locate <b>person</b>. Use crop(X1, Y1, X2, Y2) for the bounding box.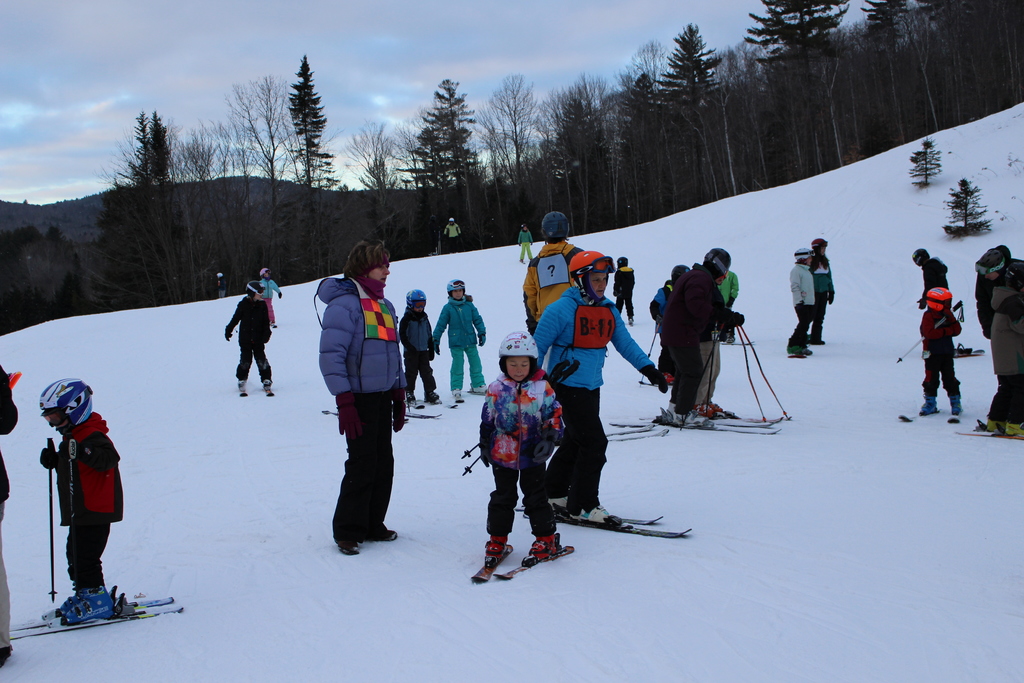
crop(909, 249, 951, 294).
